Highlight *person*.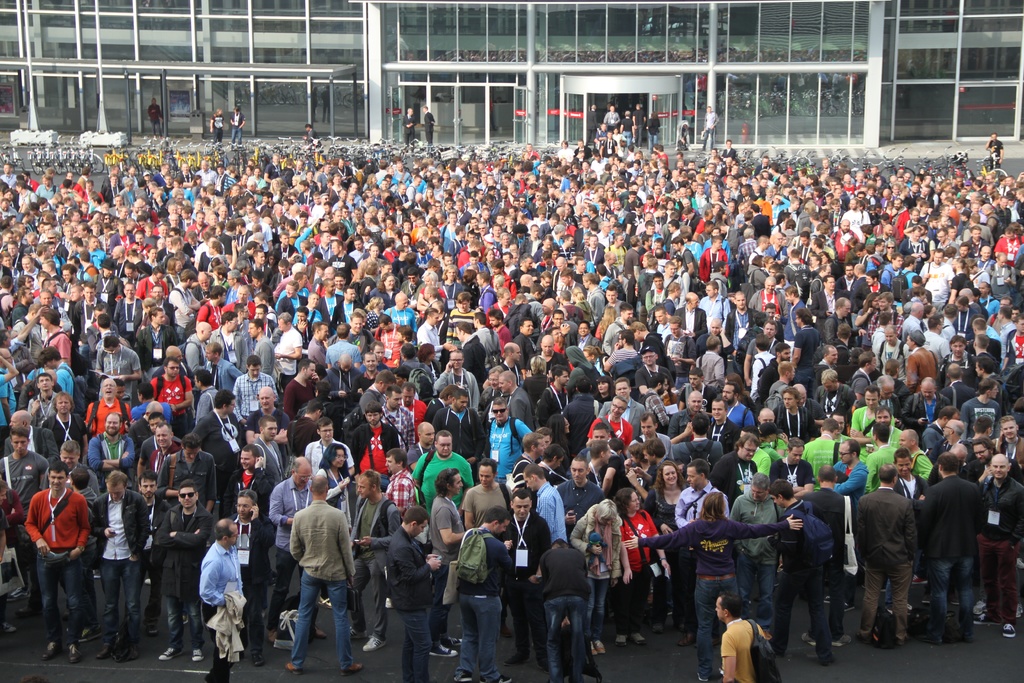
Highlighted region: Rect(16, 442, 92, 651).
